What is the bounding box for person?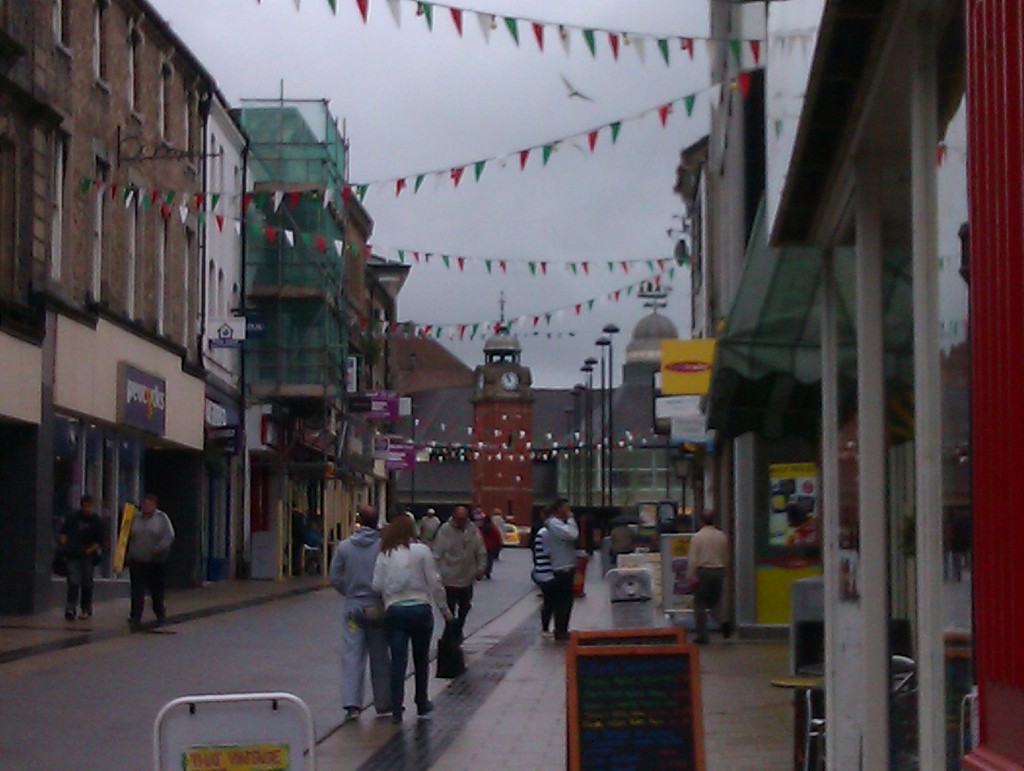
pyautogui.locateOnScreen(369, 508, 447, 715).
